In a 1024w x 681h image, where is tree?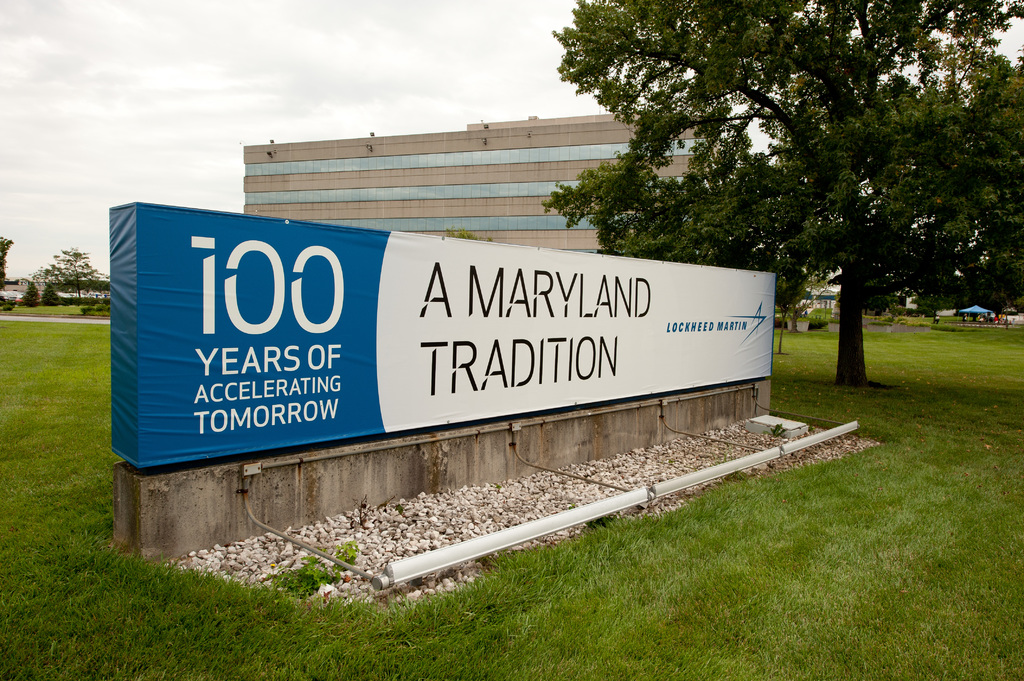
left=571, top=26, right=986, bottom=358.
